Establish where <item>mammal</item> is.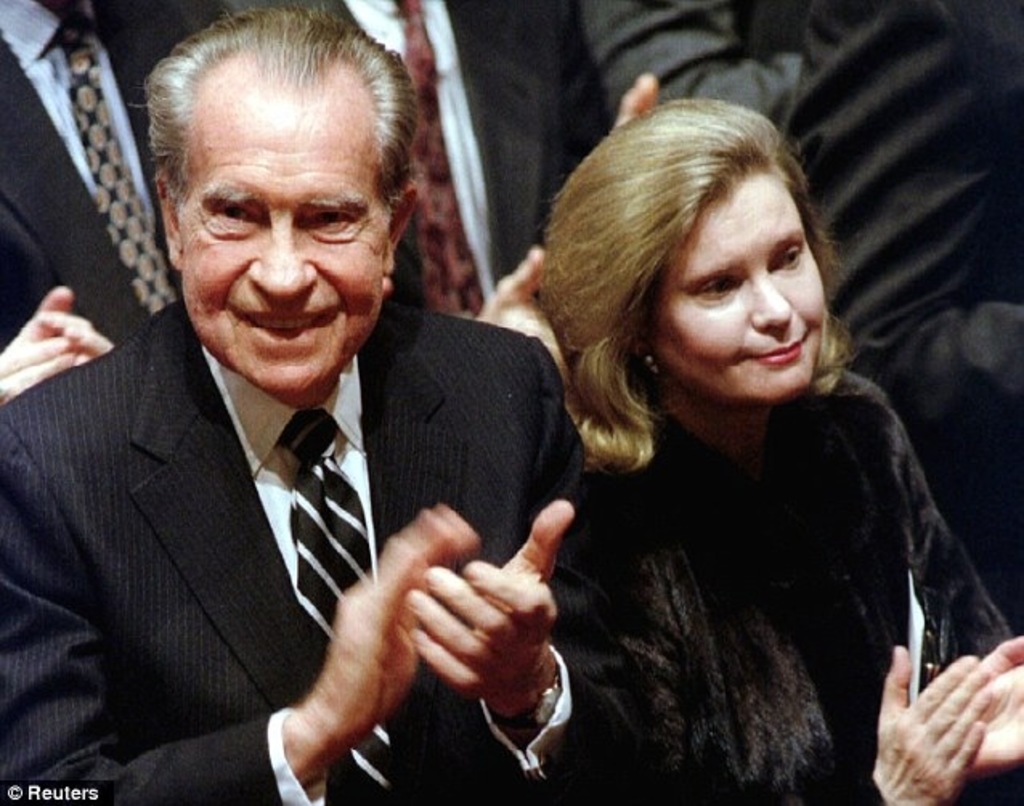
Established at (589,0,1021,803).
